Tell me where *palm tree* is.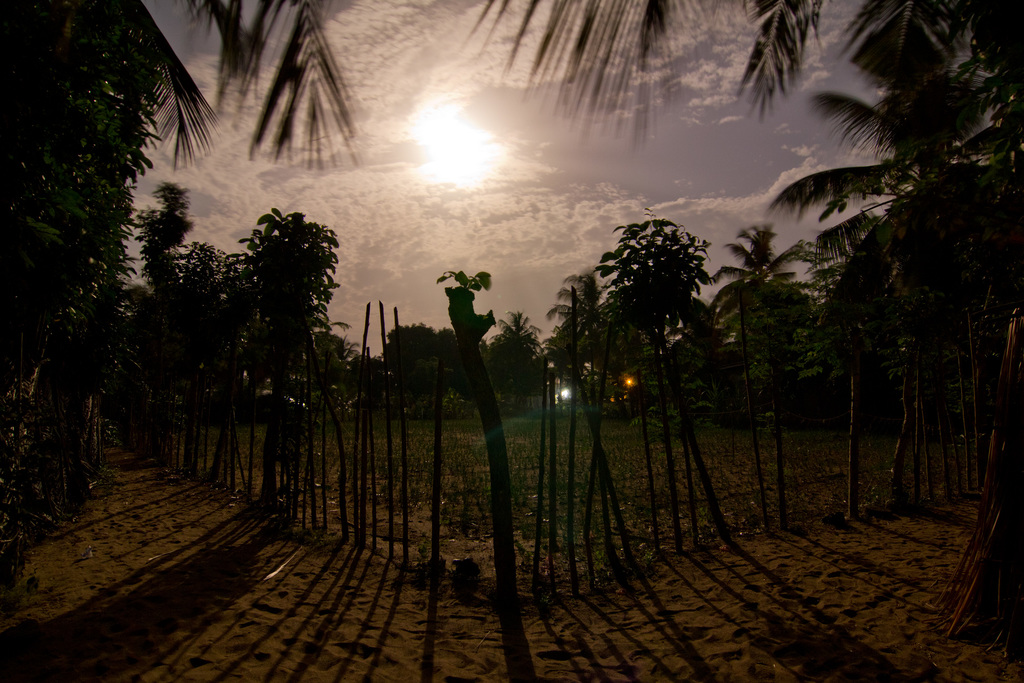
*palm tree* is at BBox(137, 179, 181, 490).
